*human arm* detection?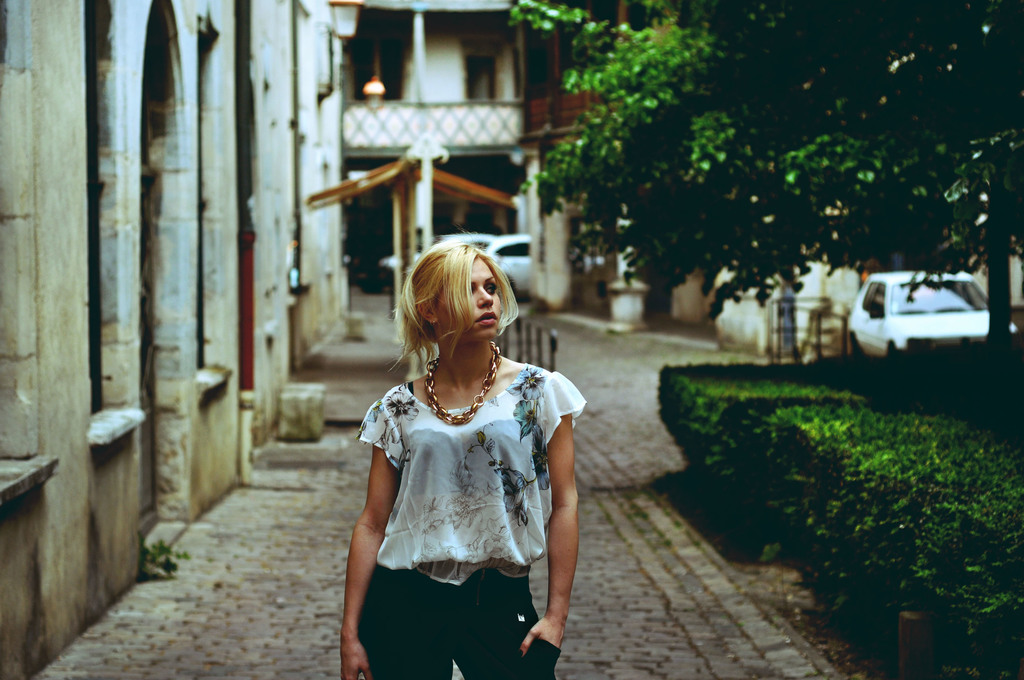
rect(341, 405, 399, 679)
